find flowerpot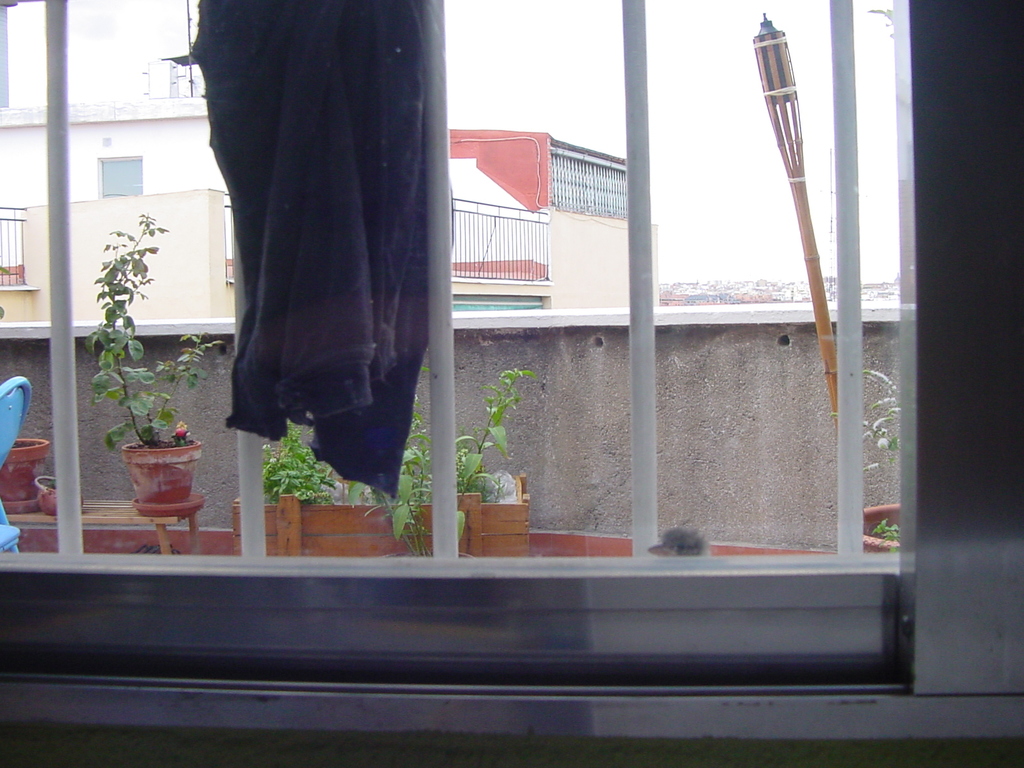
locate(0, 435, 52, 504)
